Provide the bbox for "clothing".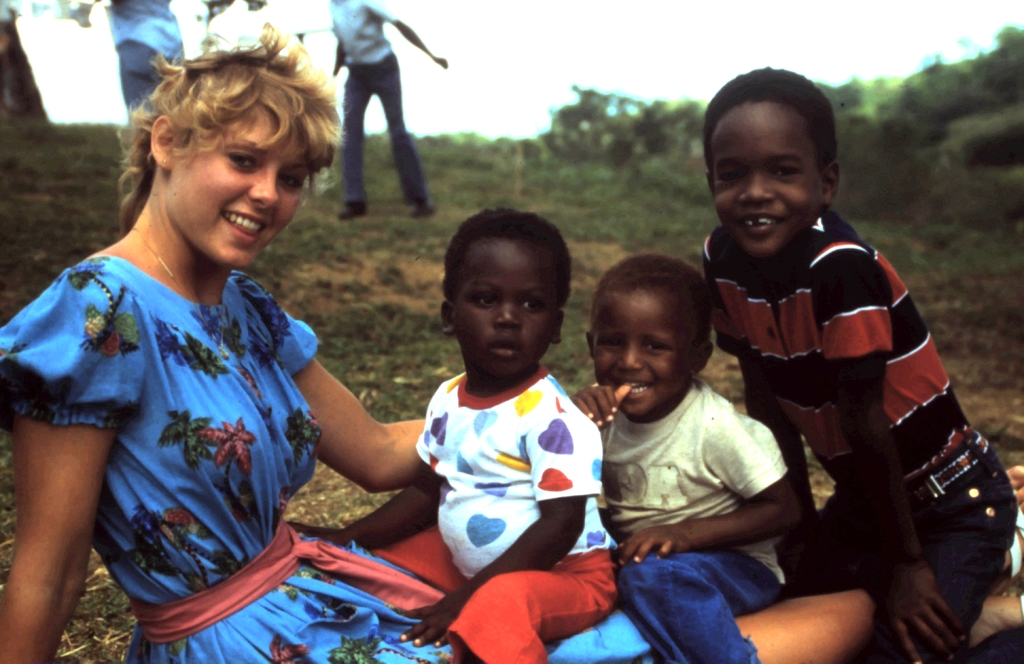
<region>107, 1, 195, 118</region>.
